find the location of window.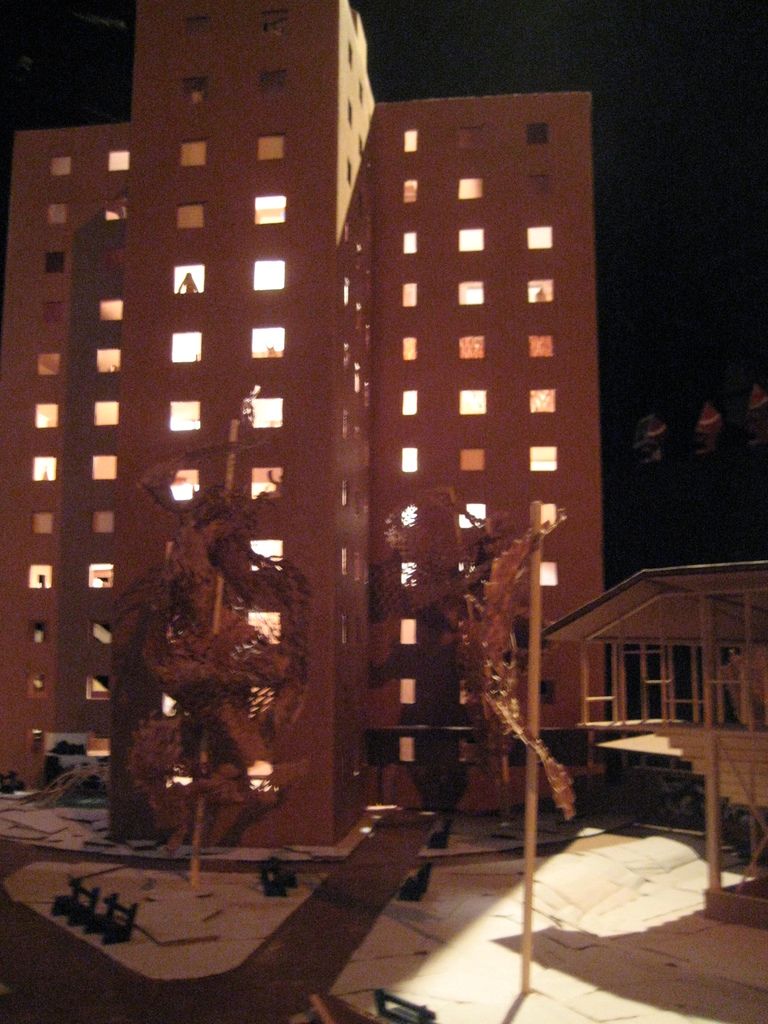
Location: box=[401, 447, 417, 471].
